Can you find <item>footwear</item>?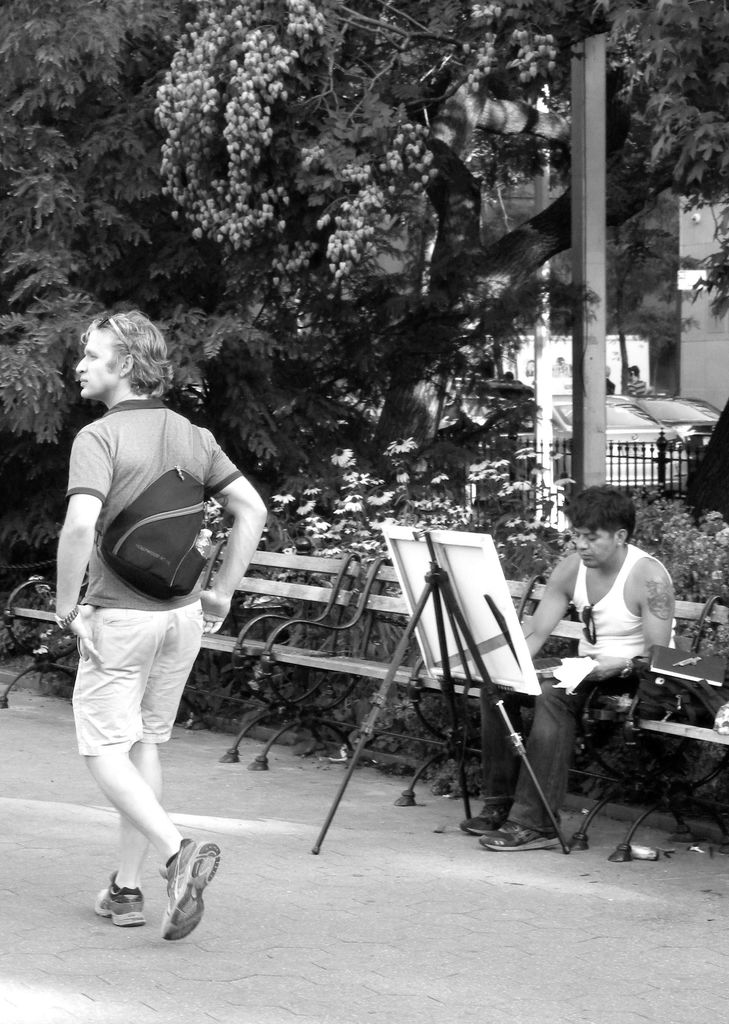
Yes, bounding box: region(456, 811, 493, 838).
